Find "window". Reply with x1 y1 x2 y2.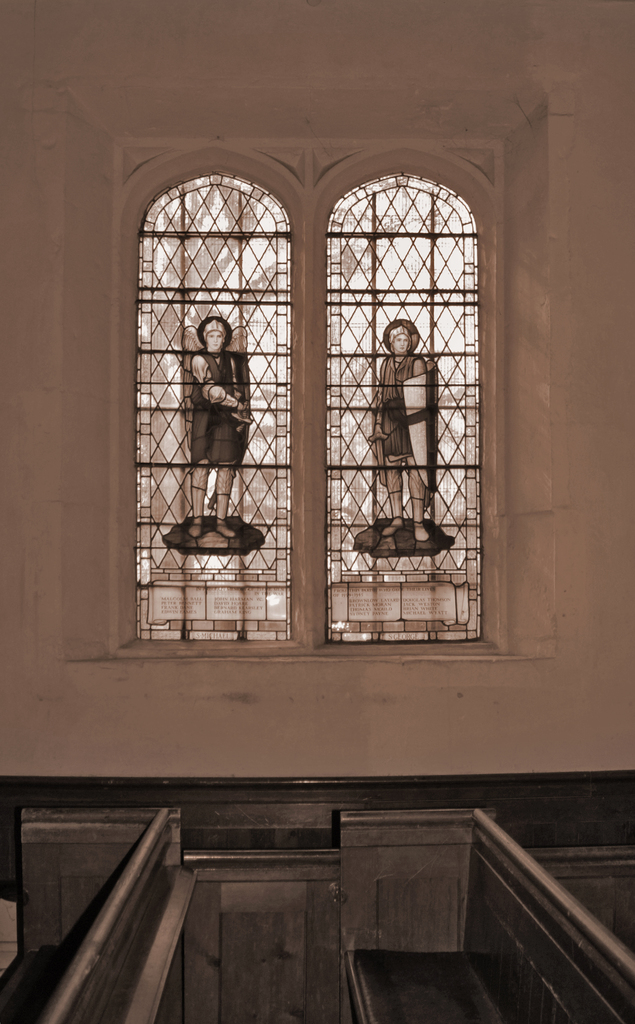
77 118 509 655.
